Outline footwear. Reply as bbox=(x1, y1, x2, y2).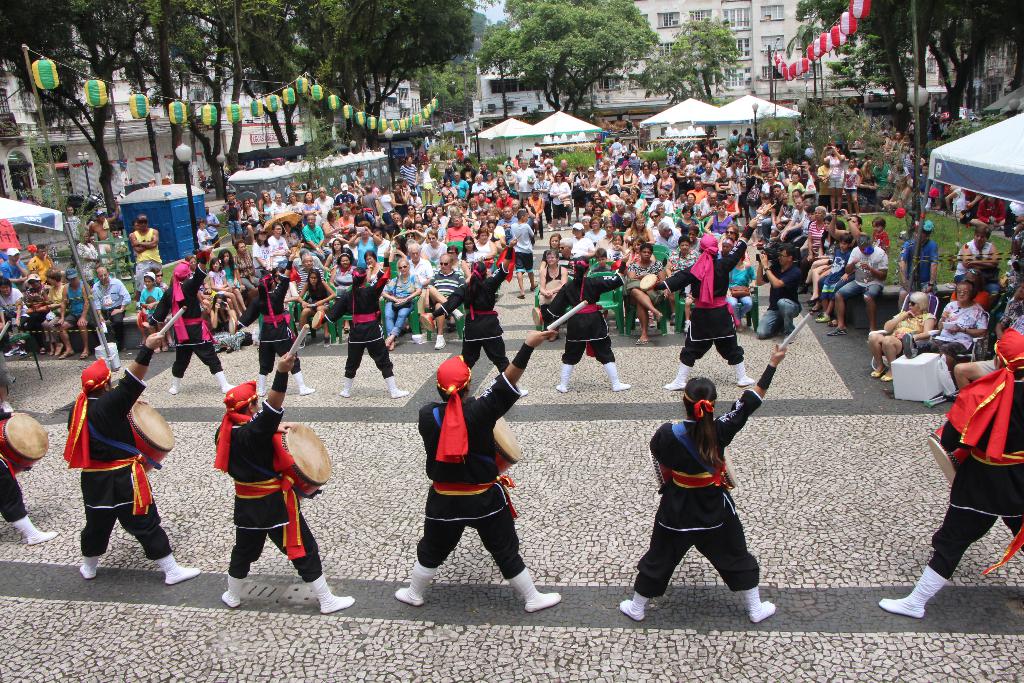
bbox=(662, 317, 664, 323).
